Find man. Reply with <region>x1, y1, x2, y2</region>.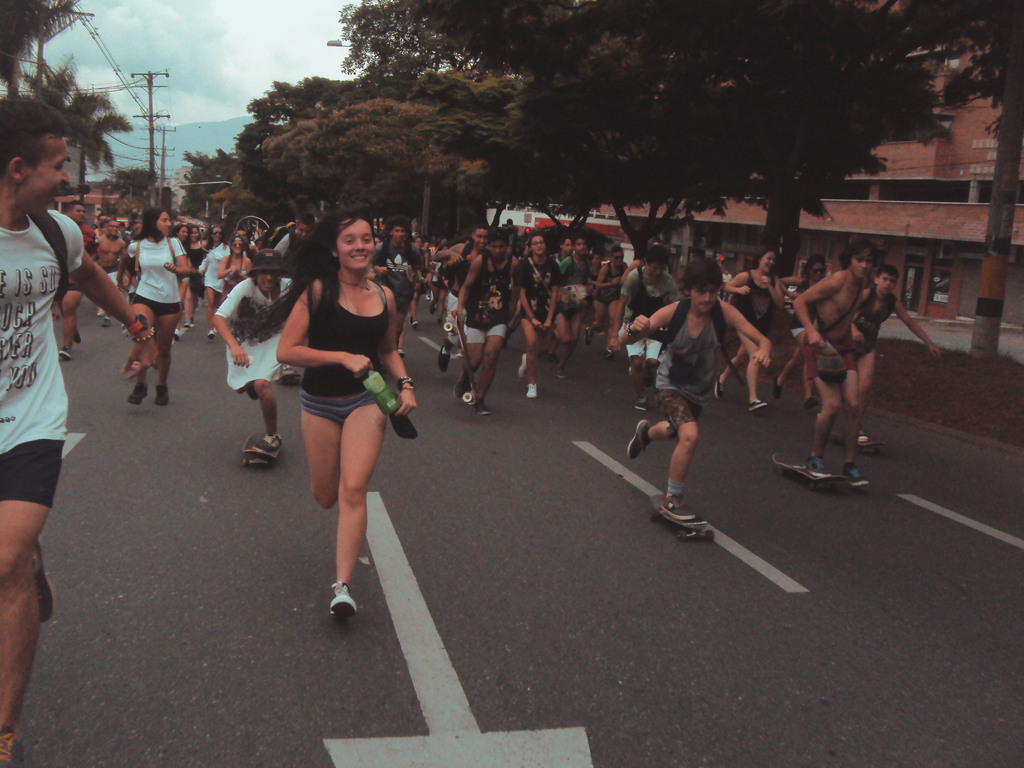
<region>374, 220, 426, 346</region>.
